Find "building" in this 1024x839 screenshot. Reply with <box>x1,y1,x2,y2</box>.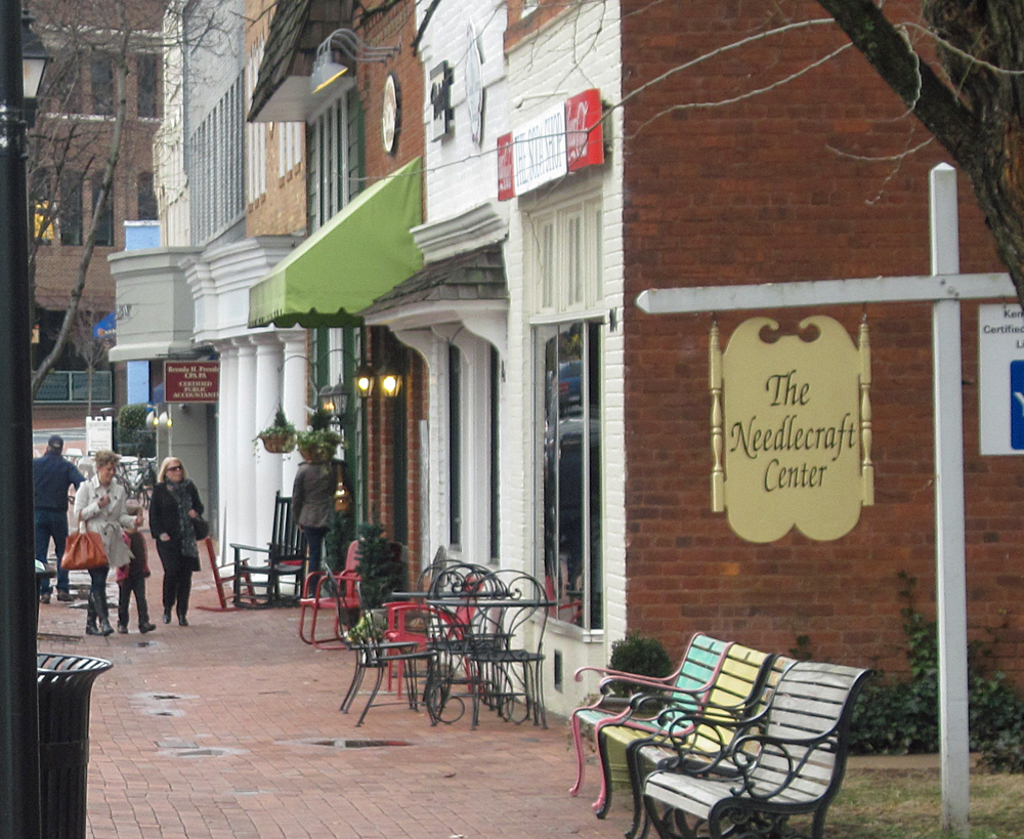
<box>179,0,301,582</box>.
